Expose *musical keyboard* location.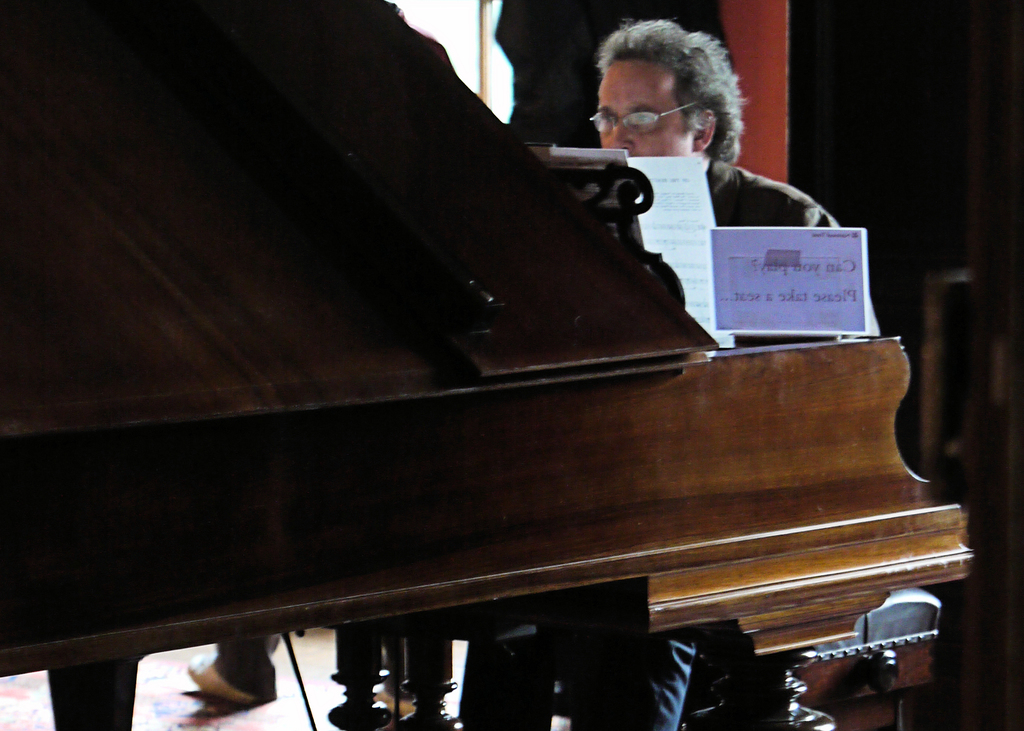
Exposed at {"left": 8, "top": 57, "right": 993, "bottom": 680}.
